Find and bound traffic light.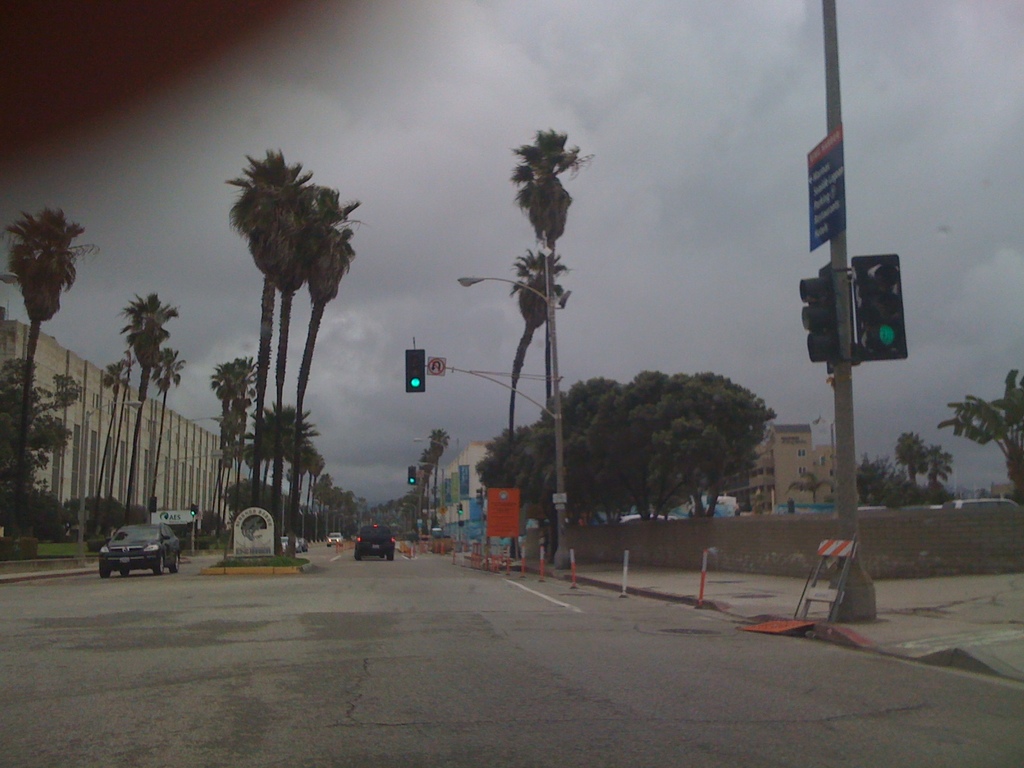
Bound: [477,485,482,507].
